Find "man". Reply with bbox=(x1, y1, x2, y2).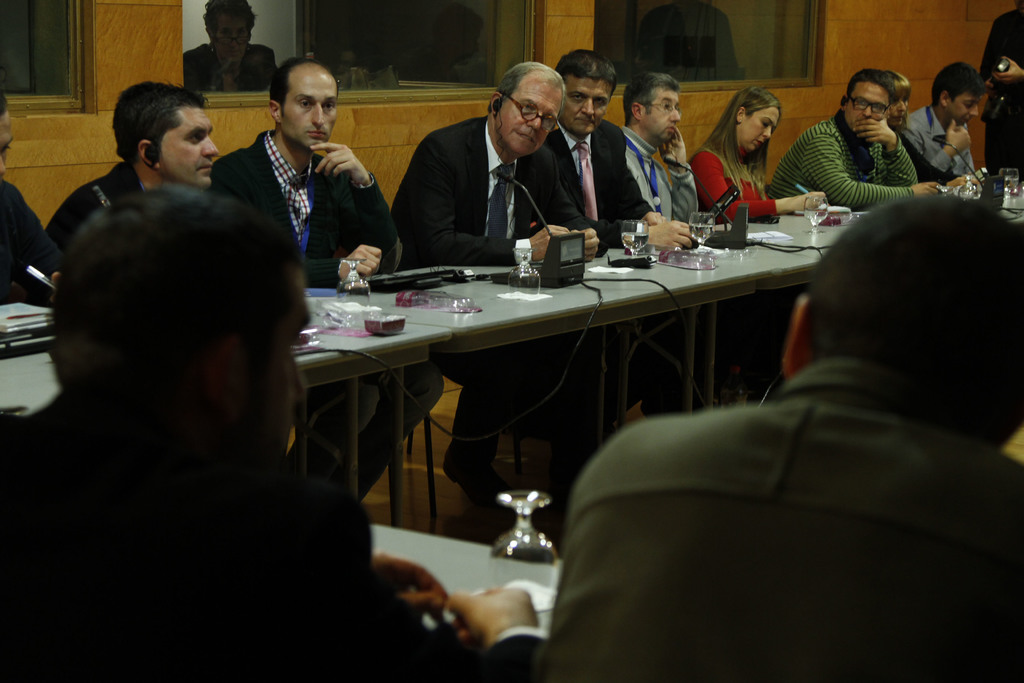
bbox=(386, 60, 601, 509).
